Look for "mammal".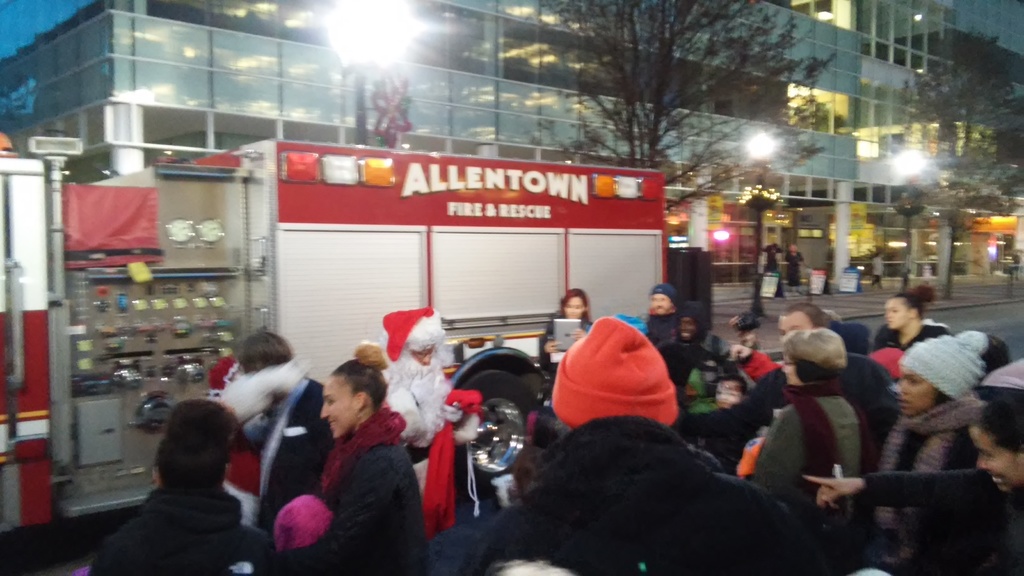
Found: crop(1009, 249, 1021, 278).
